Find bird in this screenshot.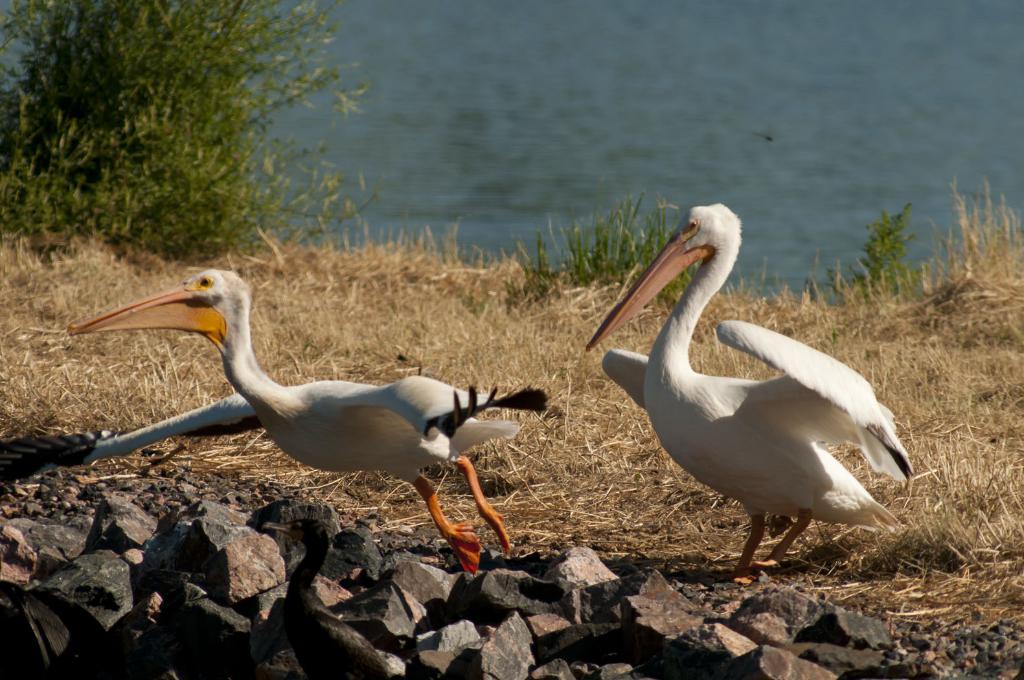
The bounding box for bird is box=[0, 269, 551, 574].
